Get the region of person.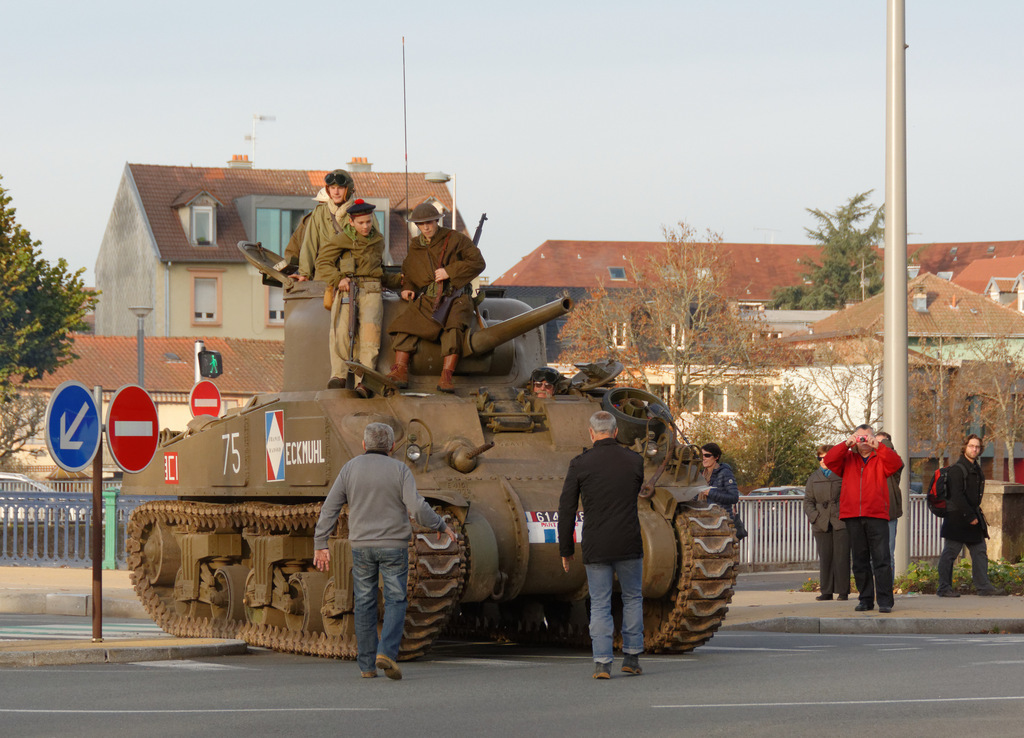
locate(523, 366, 567, 398).
